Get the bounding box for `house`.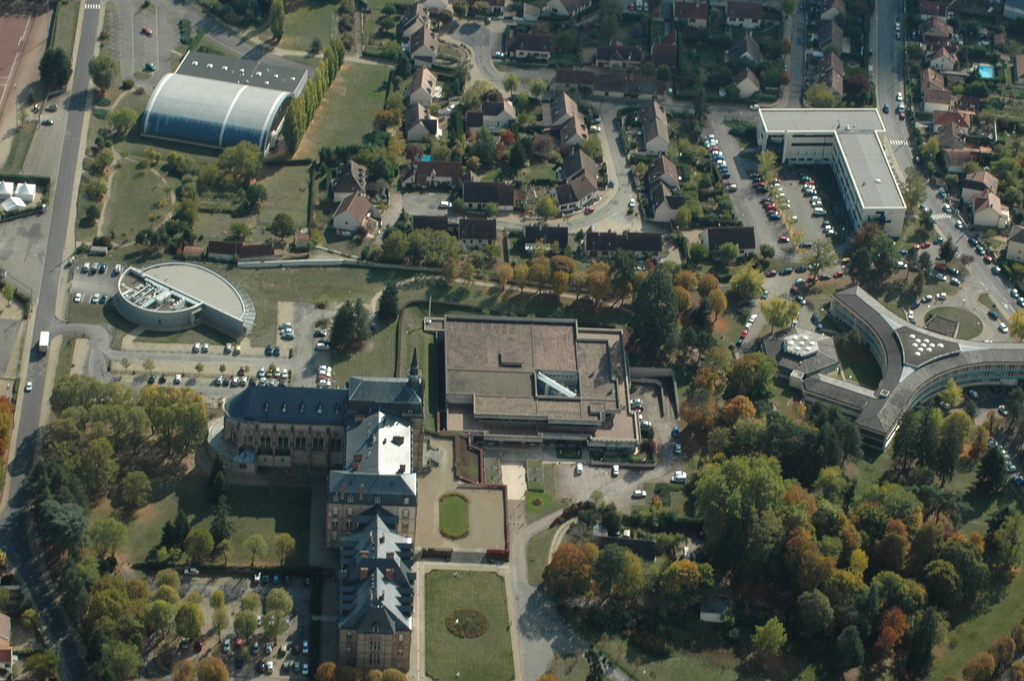
<bbox>637, 100, 668, 150</bbox>.
